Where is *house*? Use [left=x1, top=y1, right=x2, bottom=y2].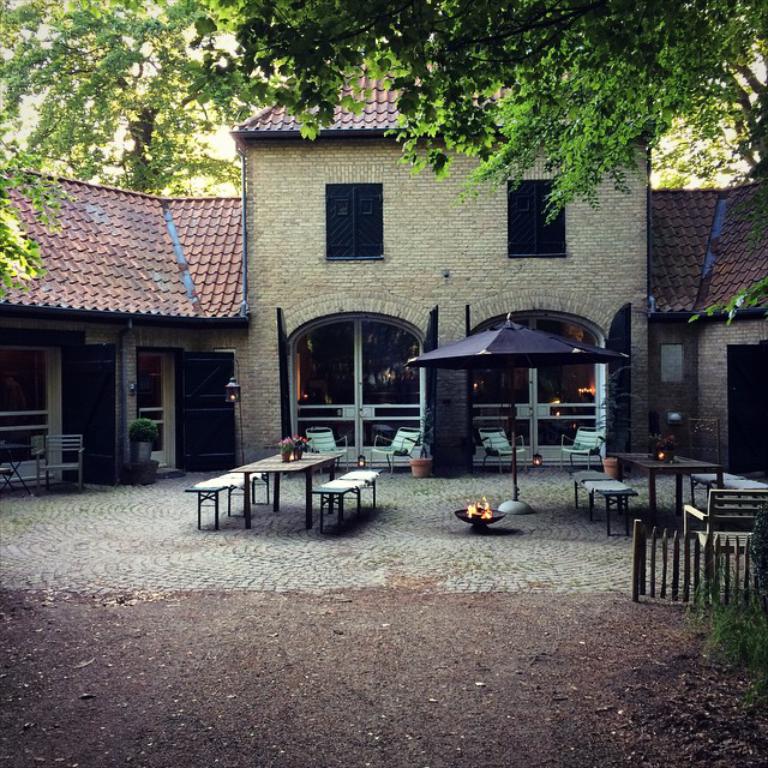
[left=0, top=35, right=767, bottom=506].
